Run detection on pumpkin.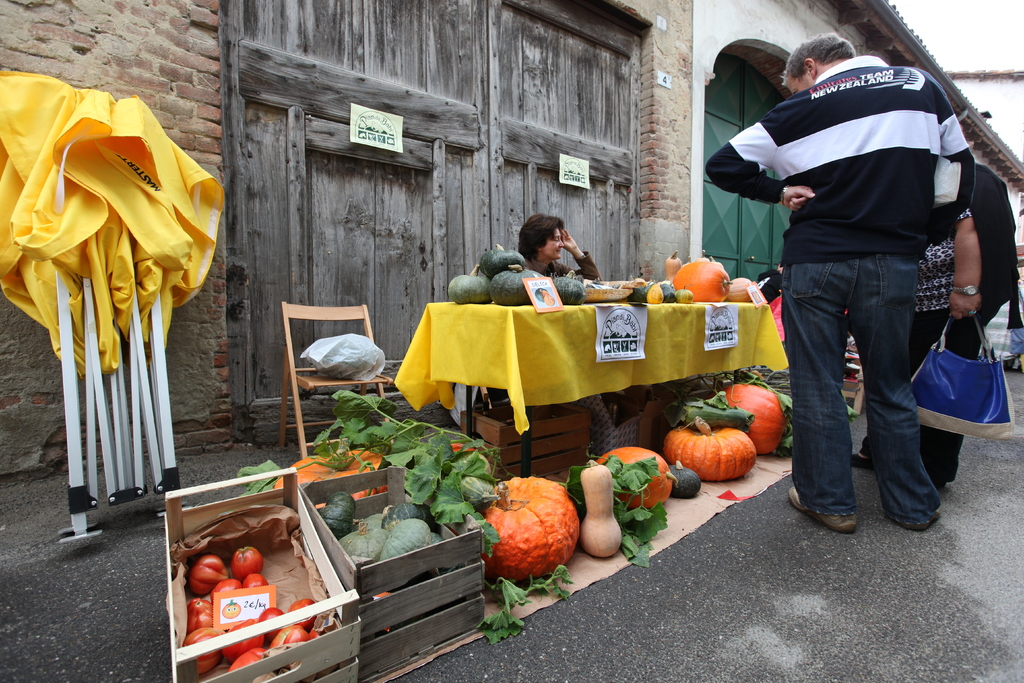
Result: 486:481:585:580.
